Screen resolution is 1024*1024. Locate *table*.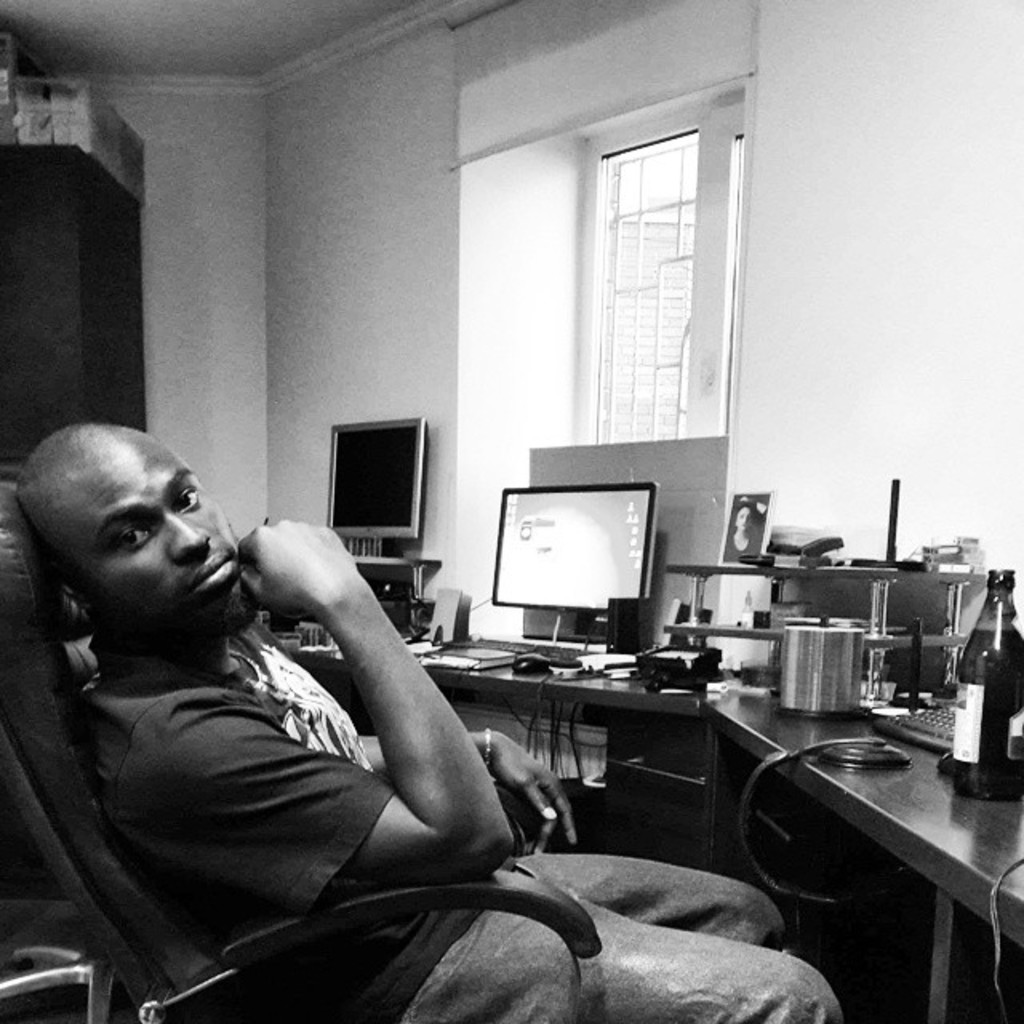
bbox(722, 670, 1011, 1003).
